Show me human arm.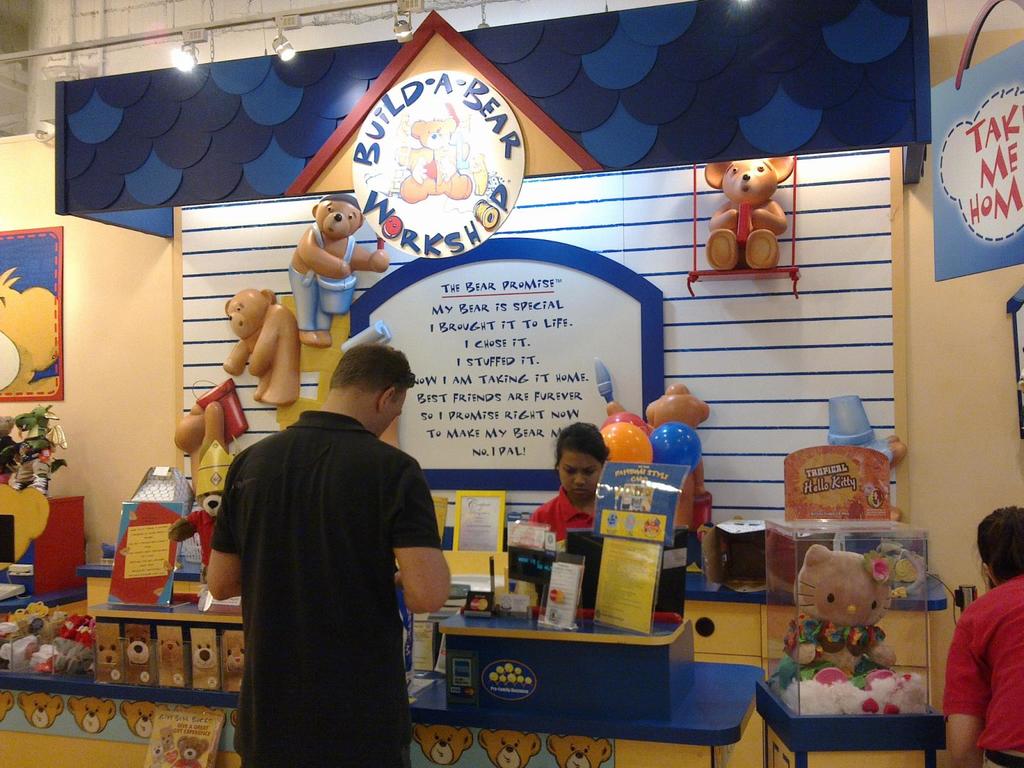
human arm is here: l=207, t=554, r=241, b=602.
